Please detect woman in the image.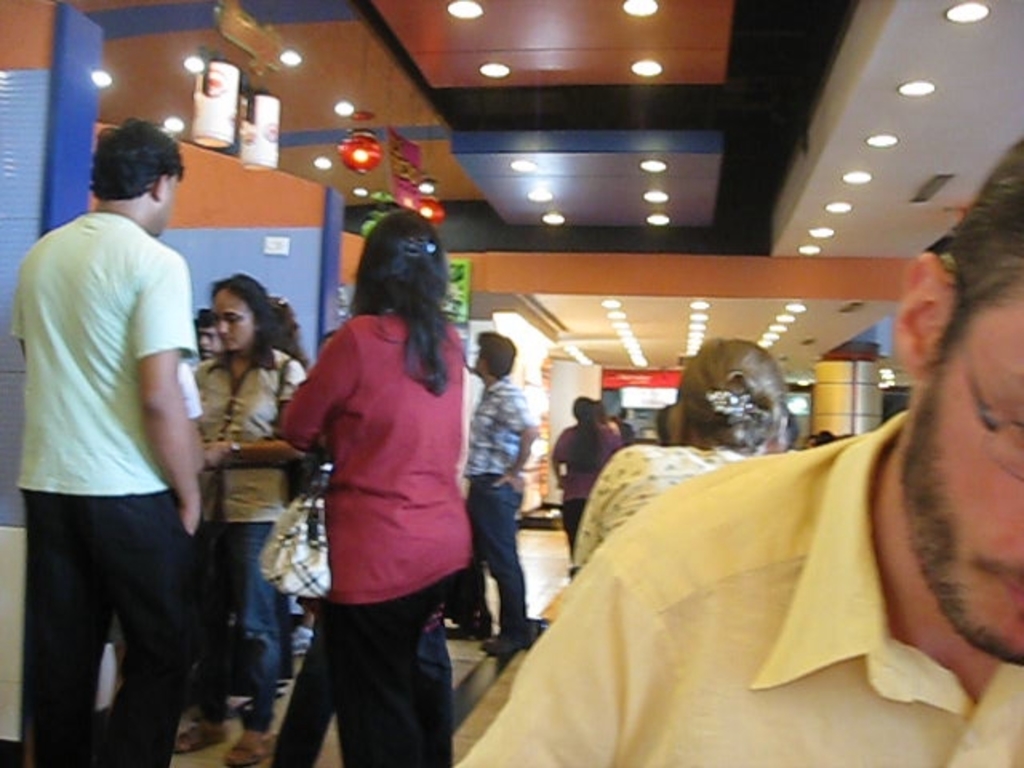
Rect(573, 338, 794, 571).
